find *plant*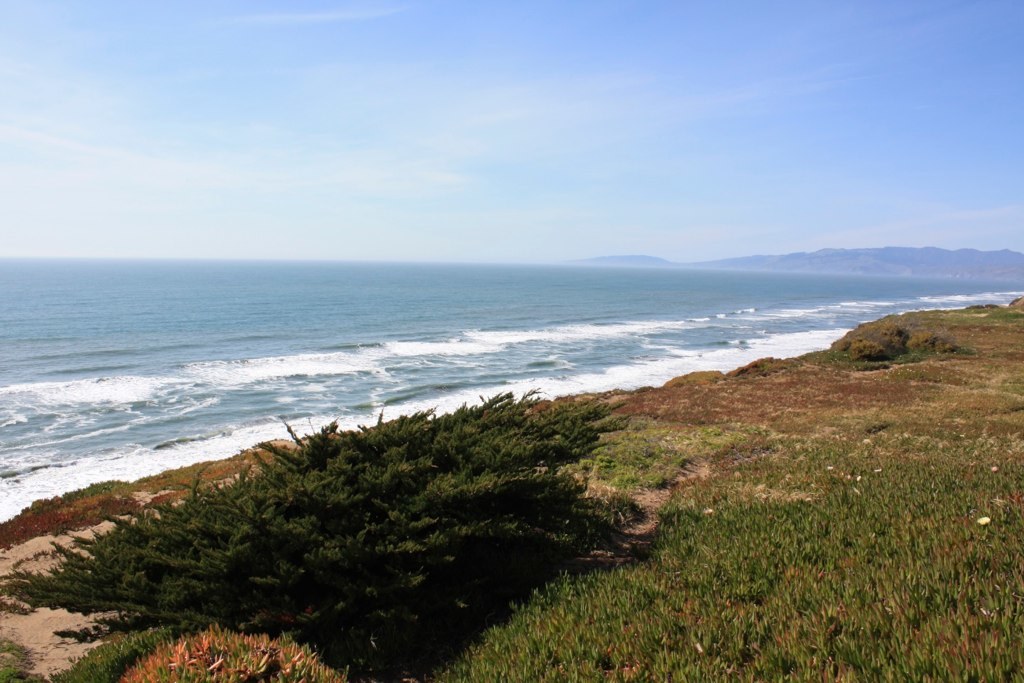
(x1=124, y1=626, x2=347, y2=682)
